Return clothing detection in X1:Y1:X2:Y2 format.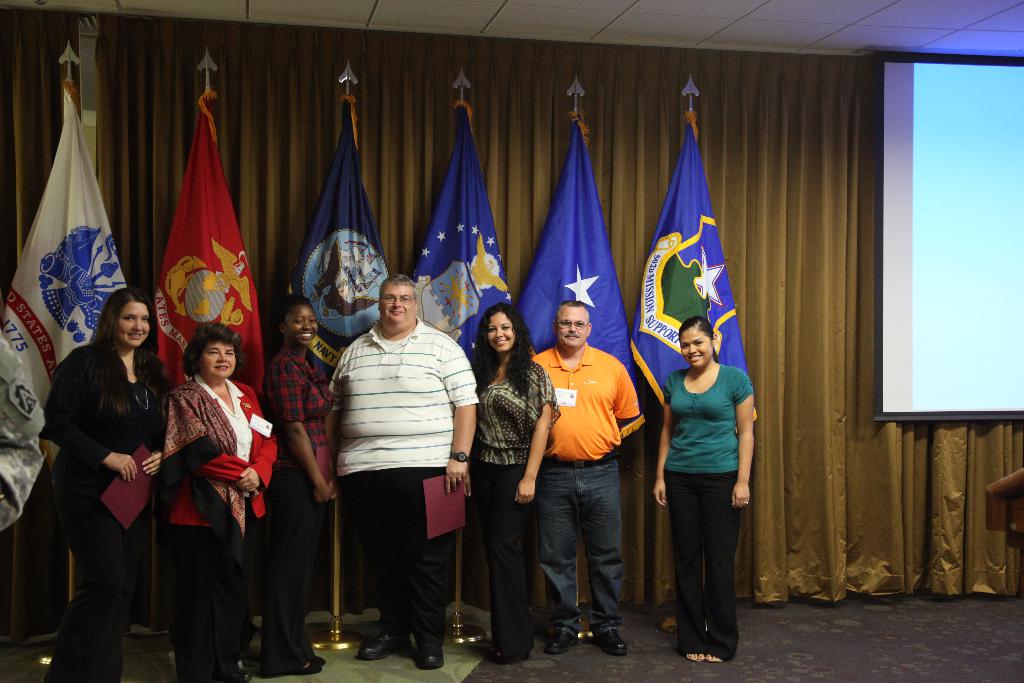
476:356:564:626.
